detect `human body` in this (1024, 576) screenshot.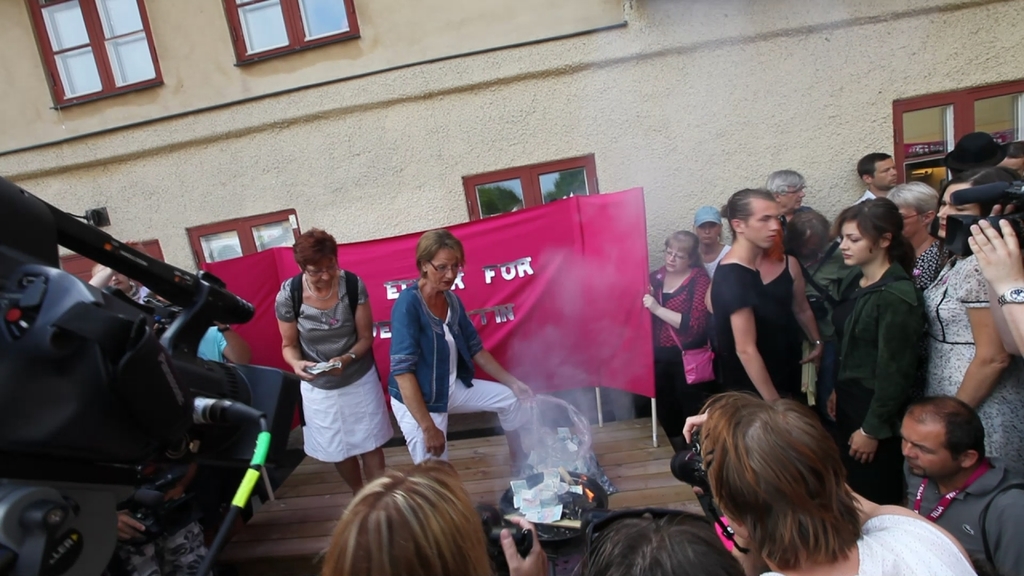
Detection: {"x1": 901, "y1": 457, "x2": 1023, "y2": 575}.
